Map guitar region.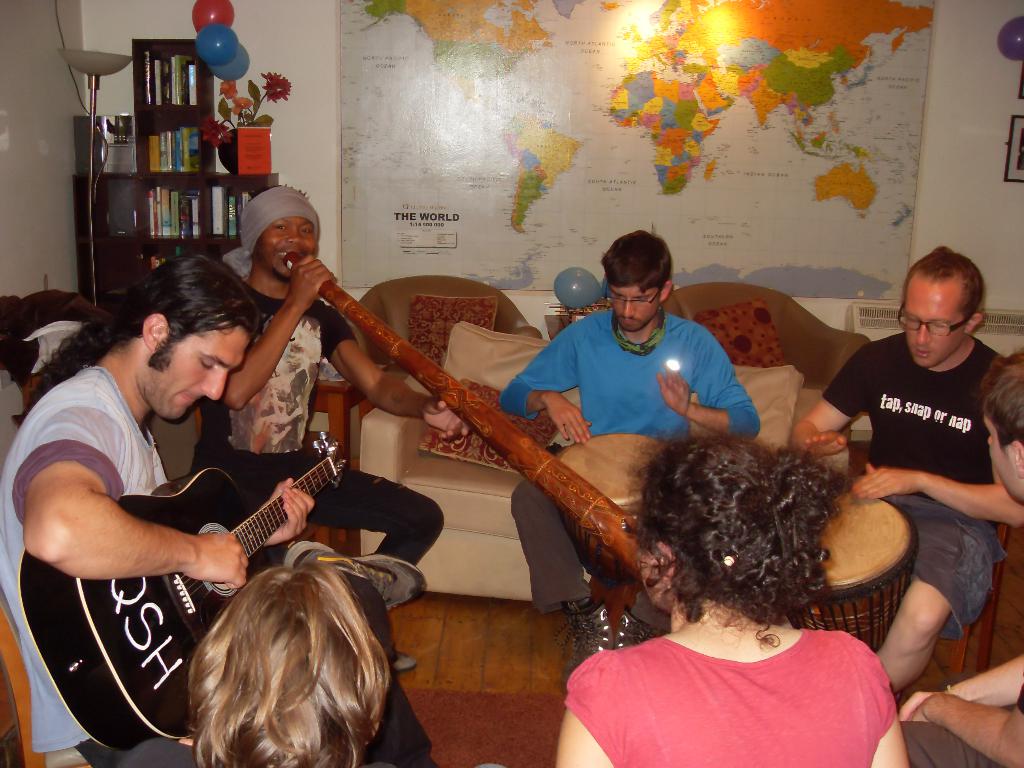
Mapped to left=19, top=436, right=346, bottom=741.
